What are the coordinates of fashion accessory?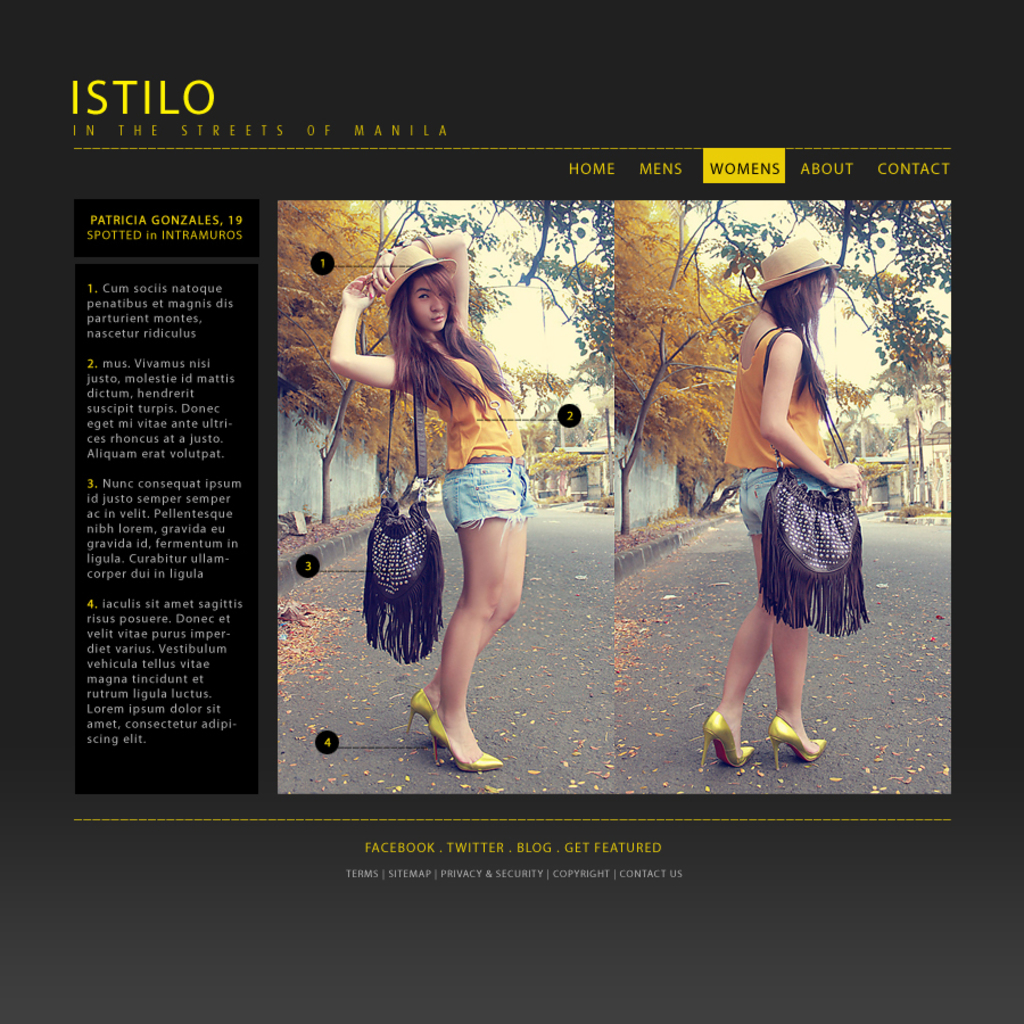
[761, 309, 776, 319].
